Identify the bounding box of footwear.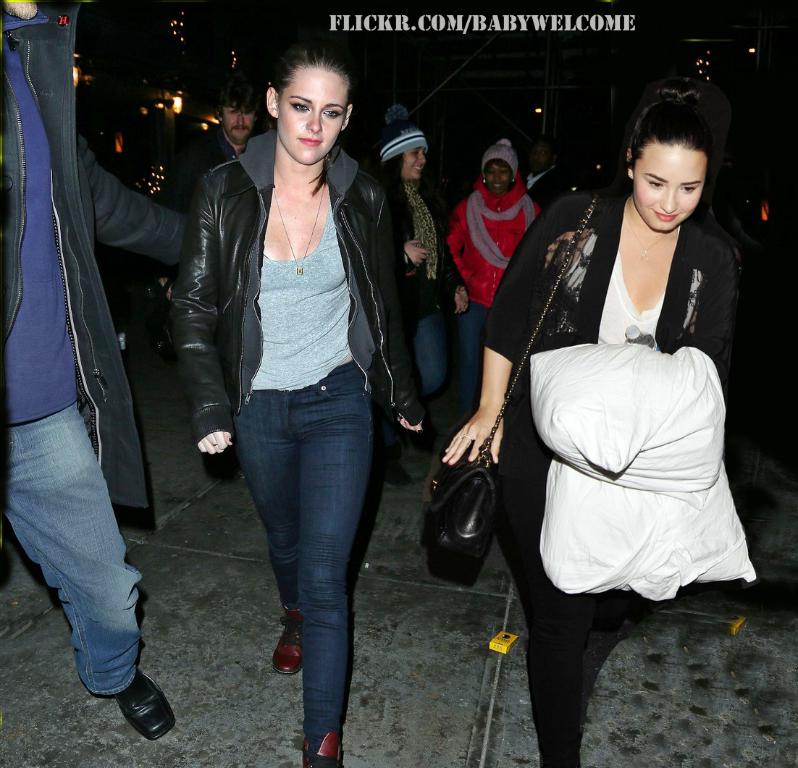
[82,657,167,746].
